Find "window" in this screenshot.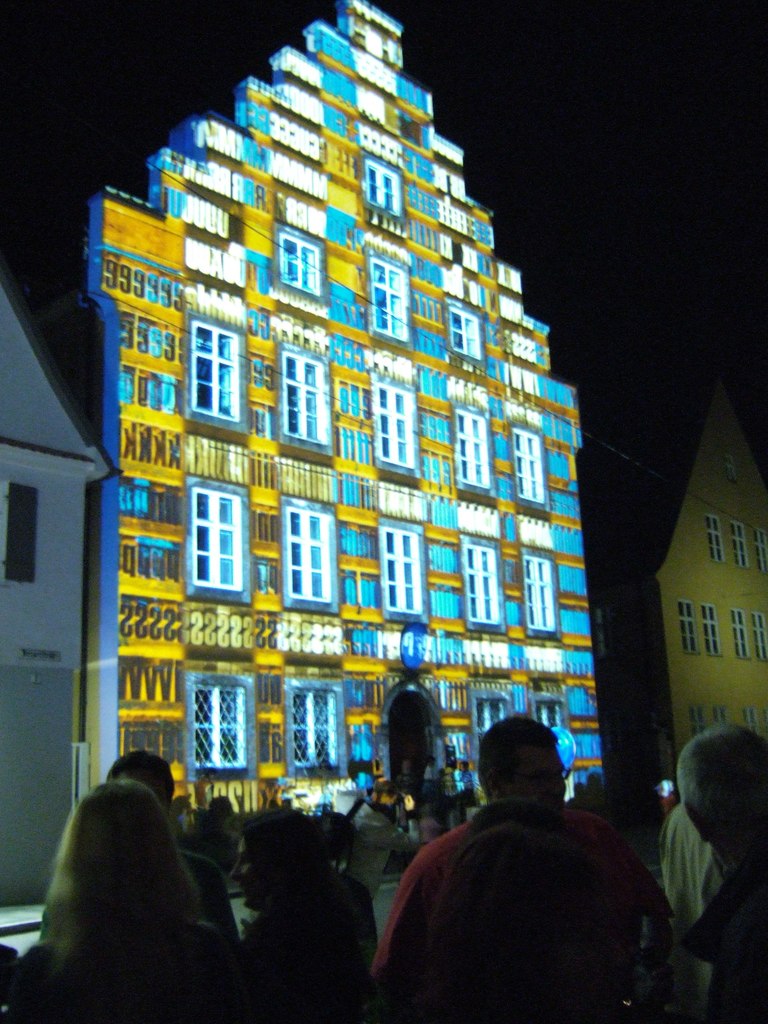
The bounding box for "window" is <bbox>191, 669, 261, 777</bbox>.
